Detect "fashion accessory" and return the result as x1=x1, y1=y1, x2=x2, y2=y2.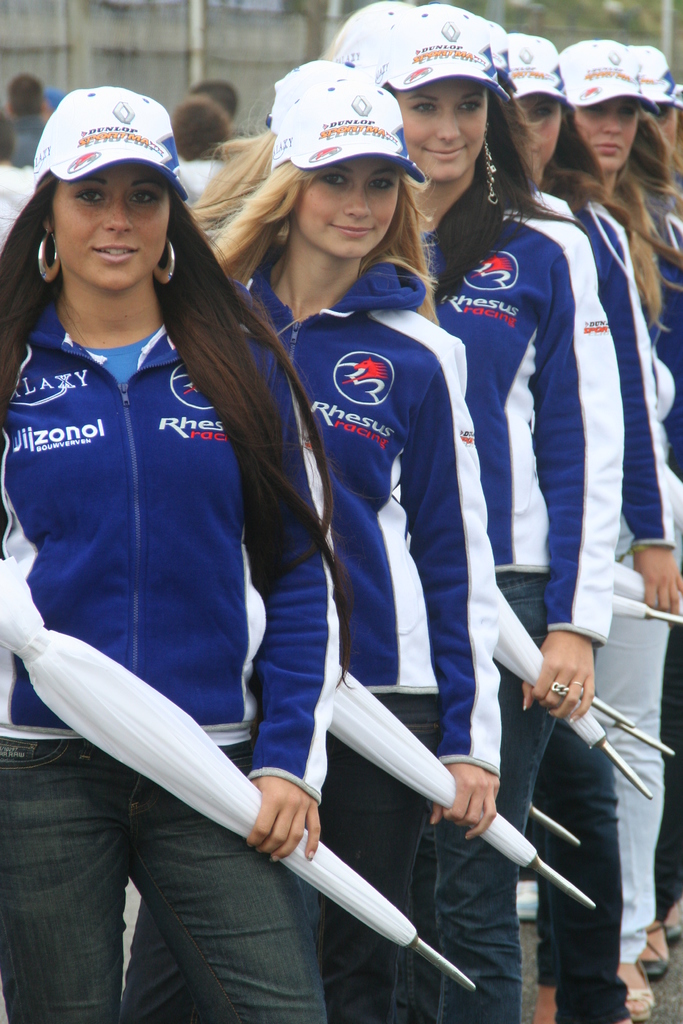
x1=627, y1=46, x2=682, y2=102.
